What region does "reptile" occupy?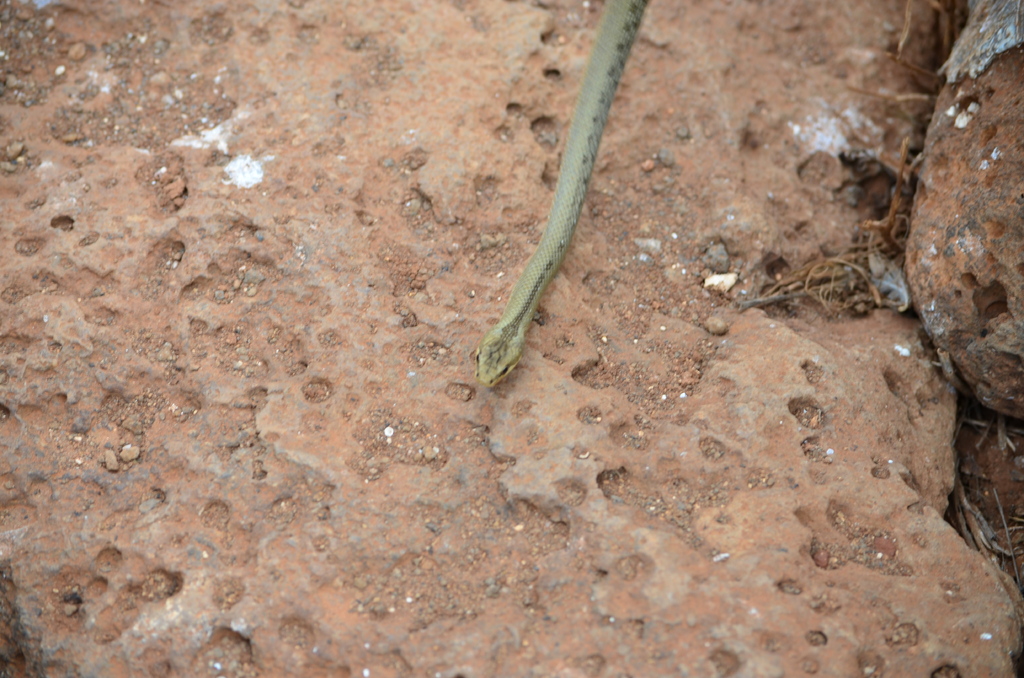
select_region(472, 0, 646, 390).
